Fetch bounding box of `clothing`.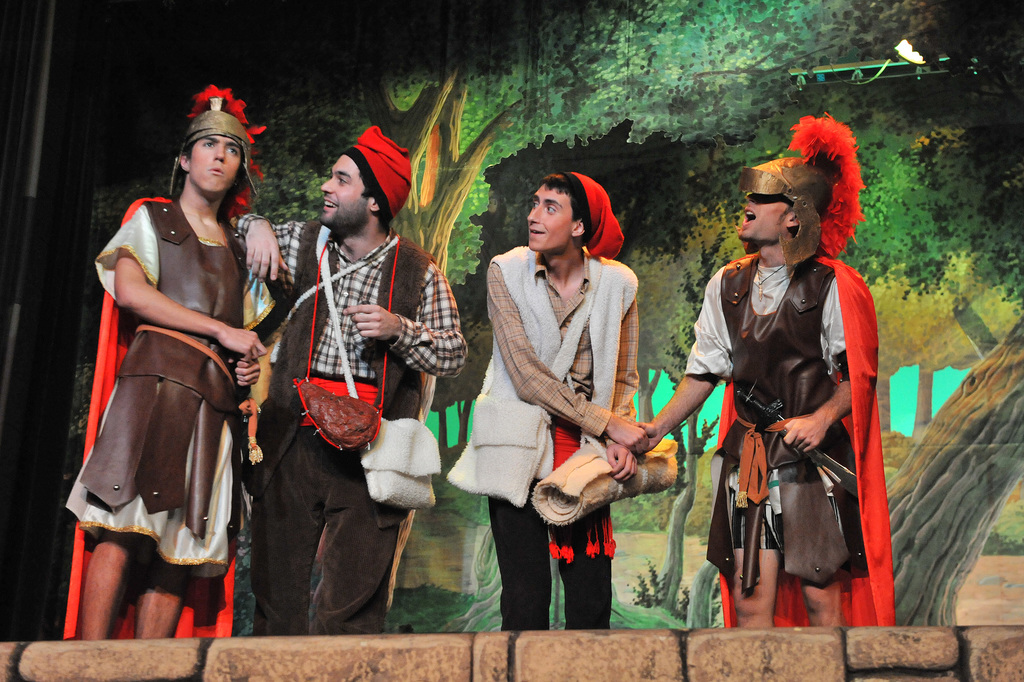
Bbox: 680, 250, 845, 543.
